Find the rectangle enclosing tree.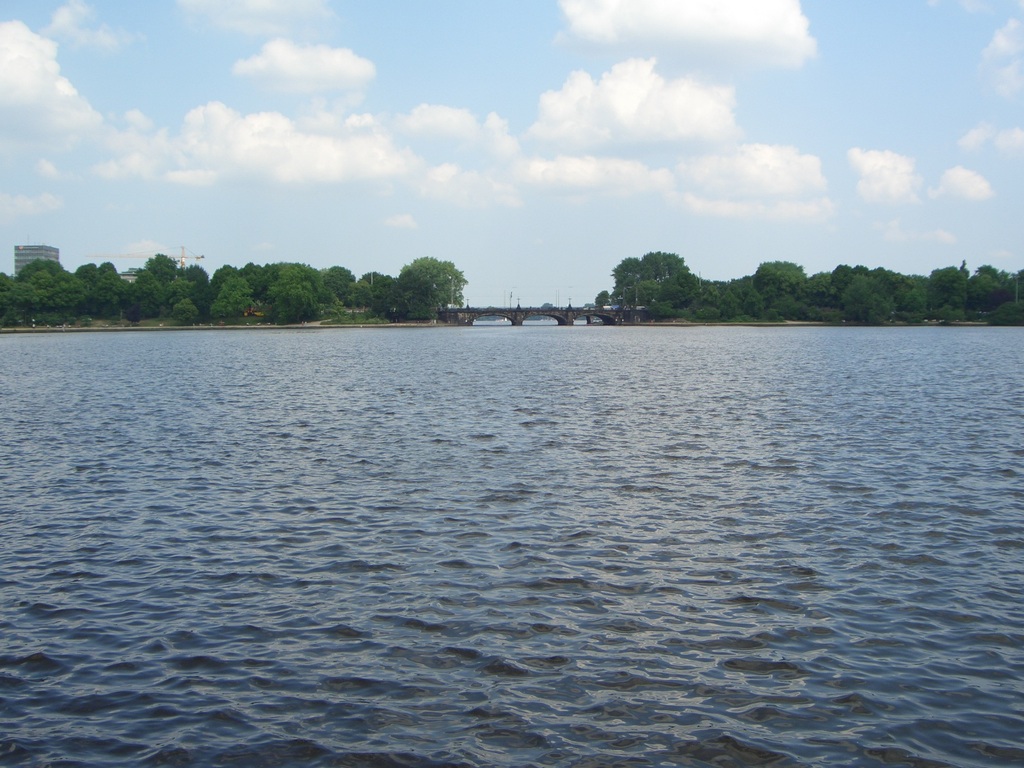
locate(597, 285, 611, 306).
